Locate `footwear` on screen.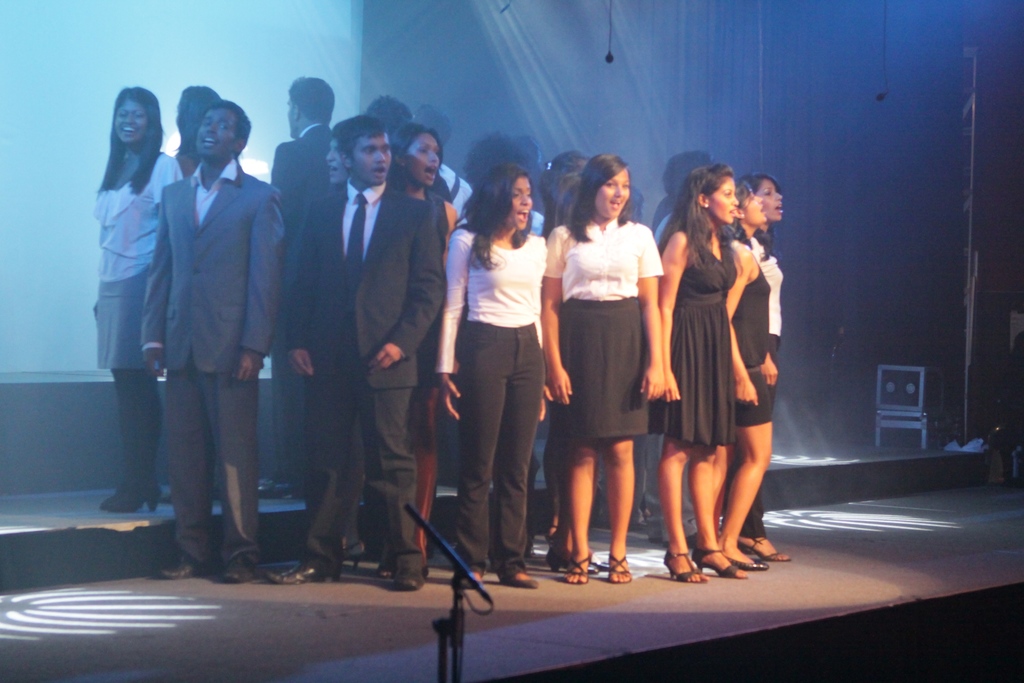
On screen at locate(398, 562, 424, 588).
